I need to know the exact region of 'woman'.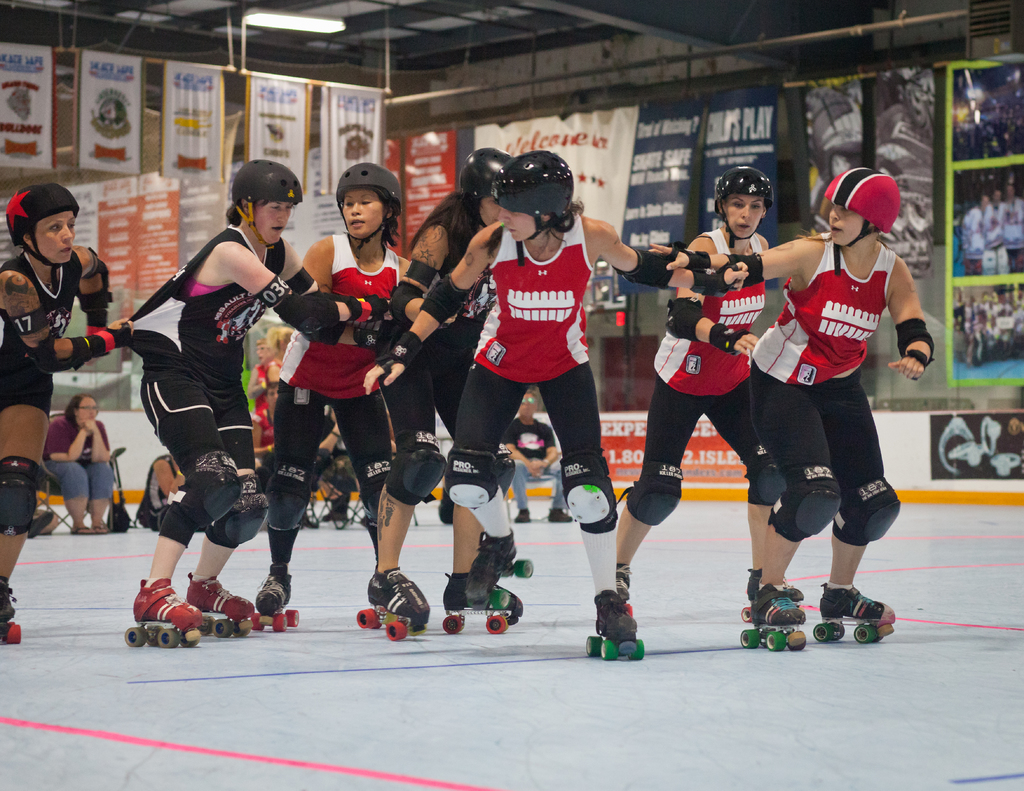
Region: 40, 388, 120, 531.
